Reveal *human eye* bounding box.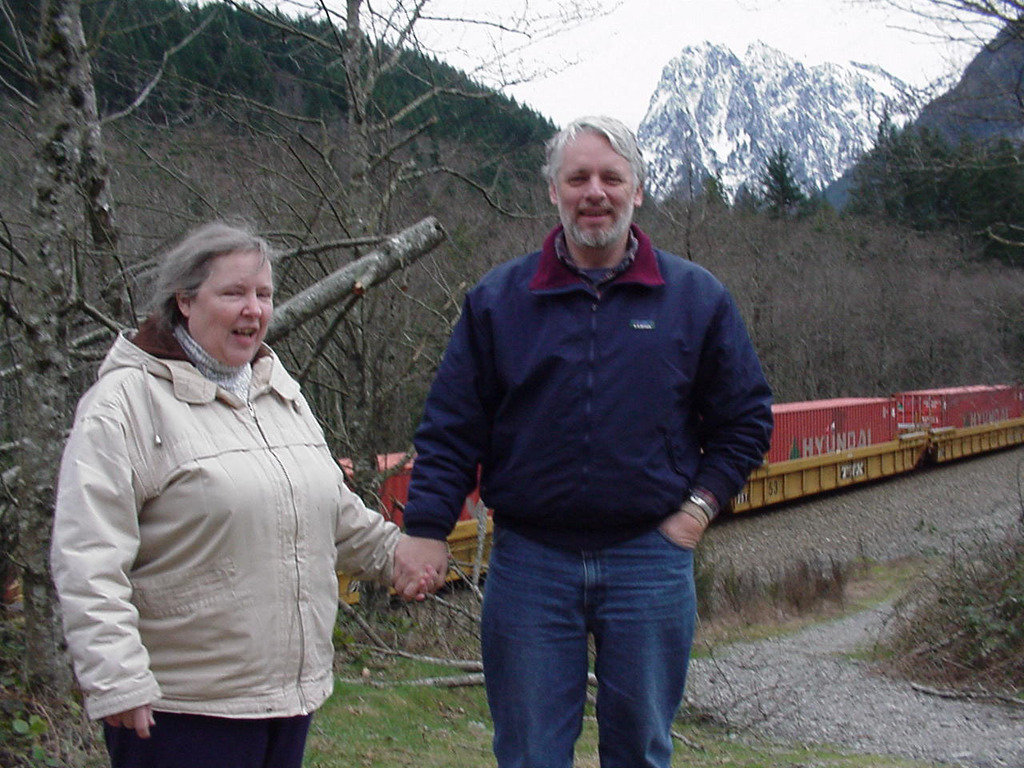
Revealed: {"left": 222, "top": 289, "right": 241, "bottom": 298}.
